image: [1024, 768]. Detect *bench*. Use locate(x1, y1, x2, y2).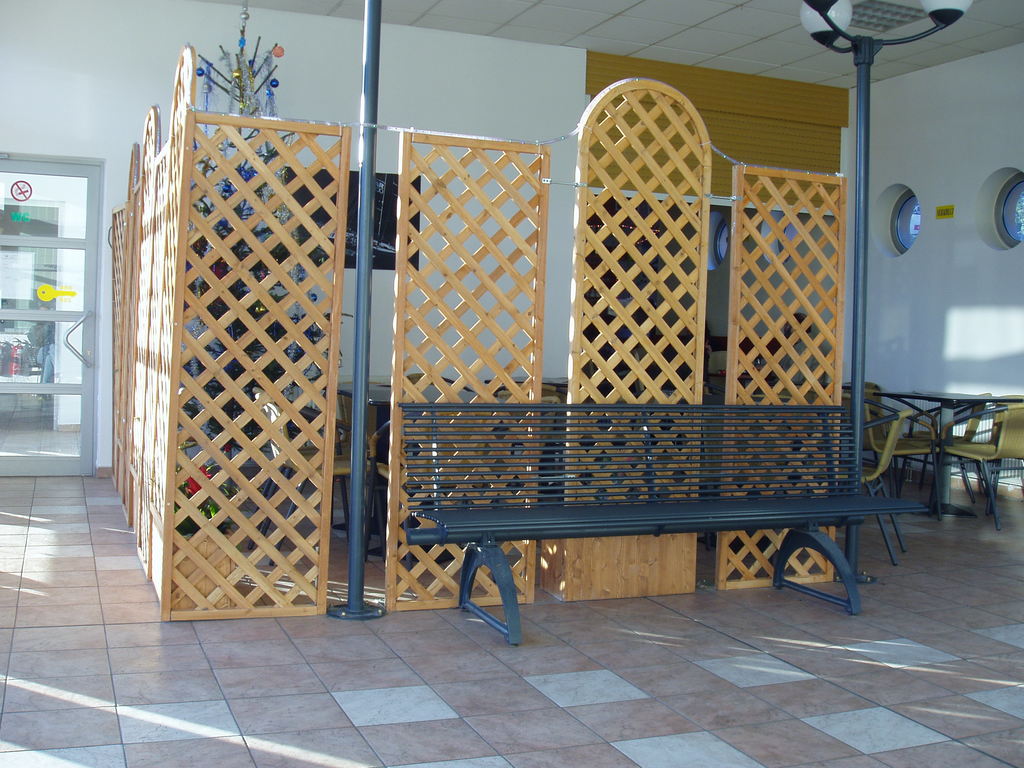
locate(369, 488, 932, 636).
